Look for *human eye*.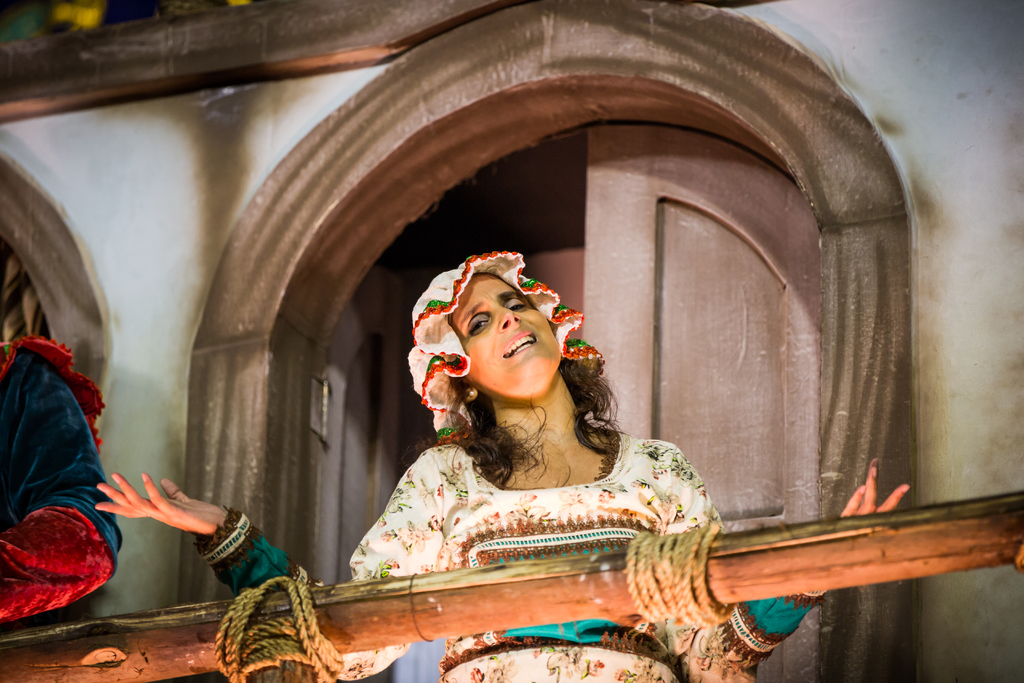
Found: [467, 313, 487, 341].
